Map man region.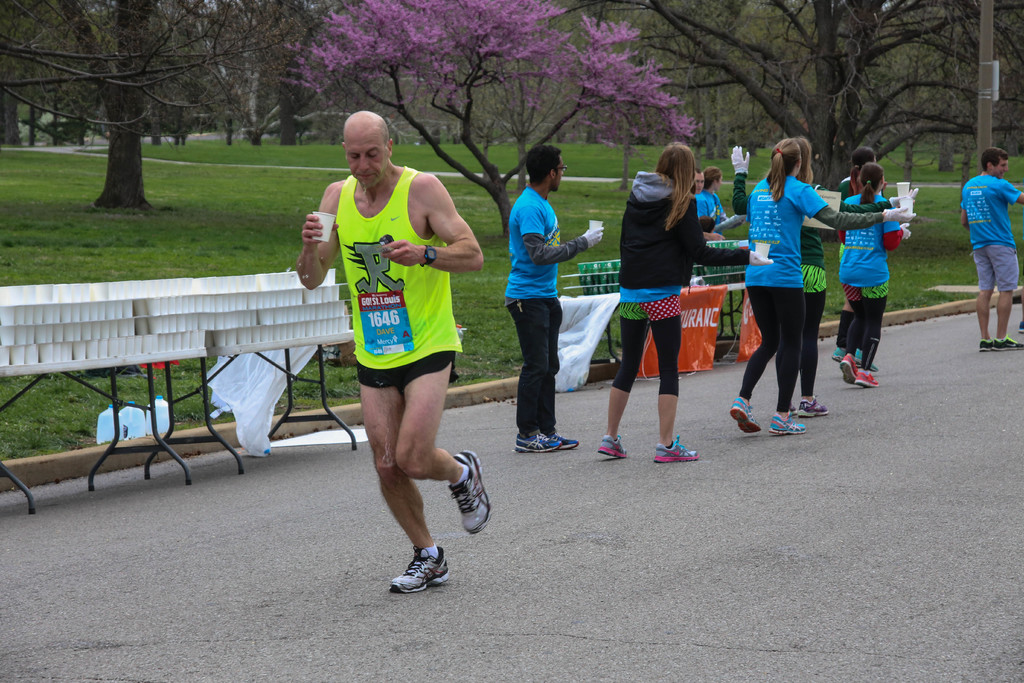
Mapped to BBox(495, 142, 604, 459).
